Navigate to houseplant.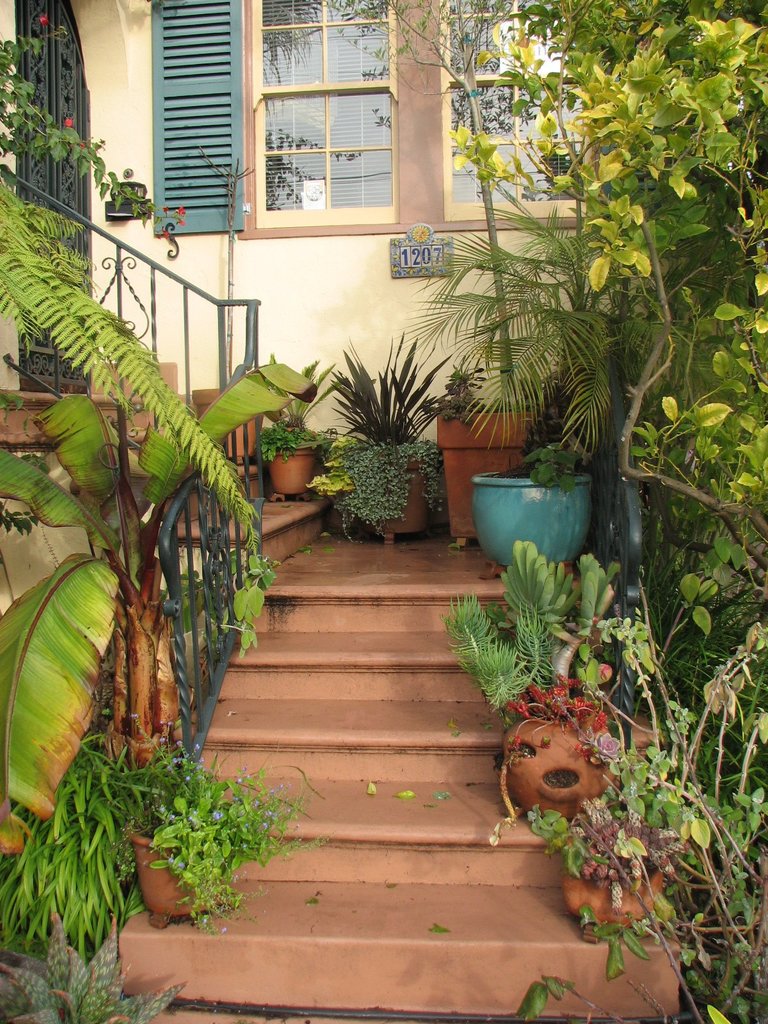
Navigation target: left=339, top=0, right=541, bottom=538.
